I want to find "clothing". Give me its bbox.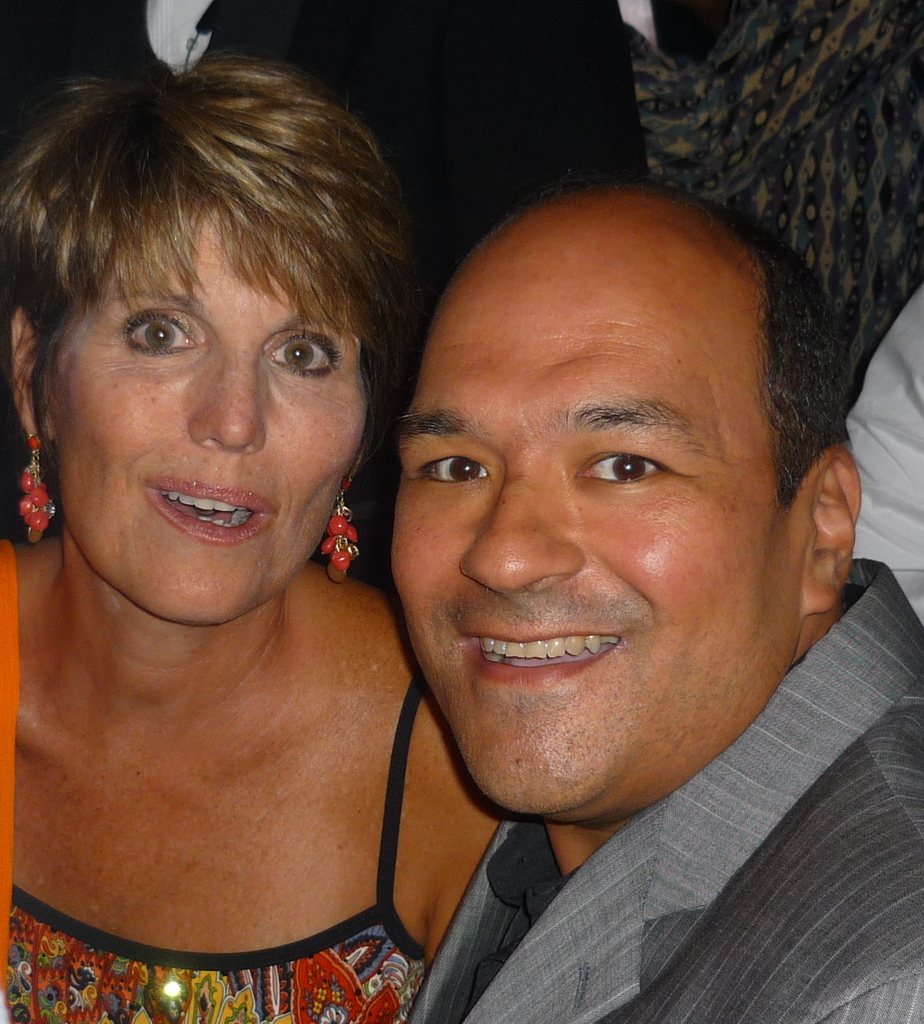
{"left": 637, "top": 0, "right": 923, "bottom": 388}.
